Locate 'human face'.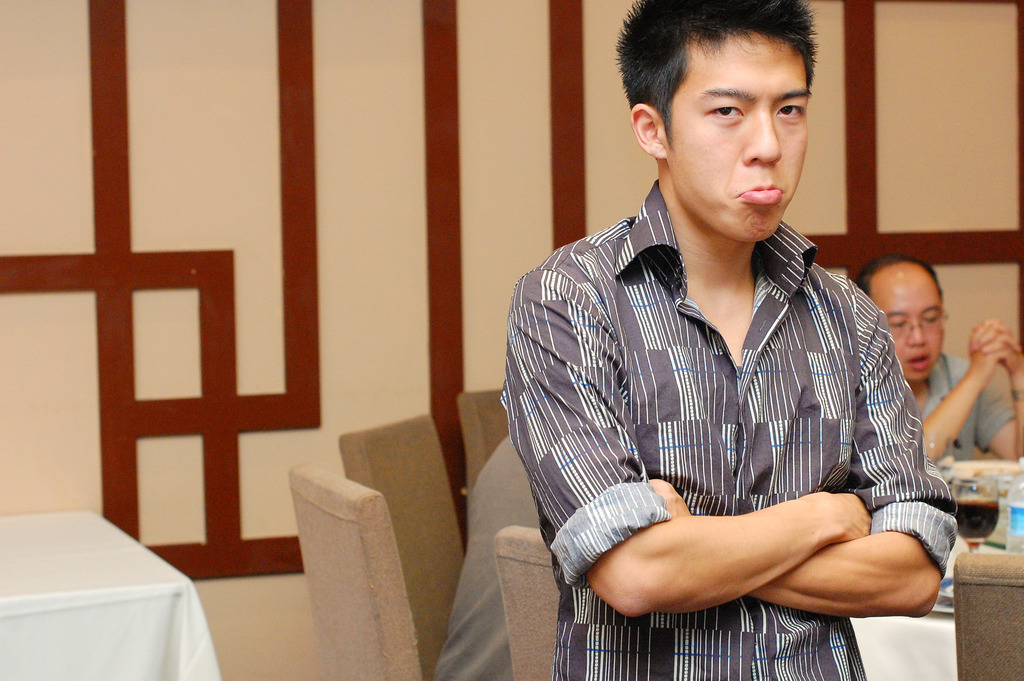
Bounding box: <box>867,267,946,379</box>.
